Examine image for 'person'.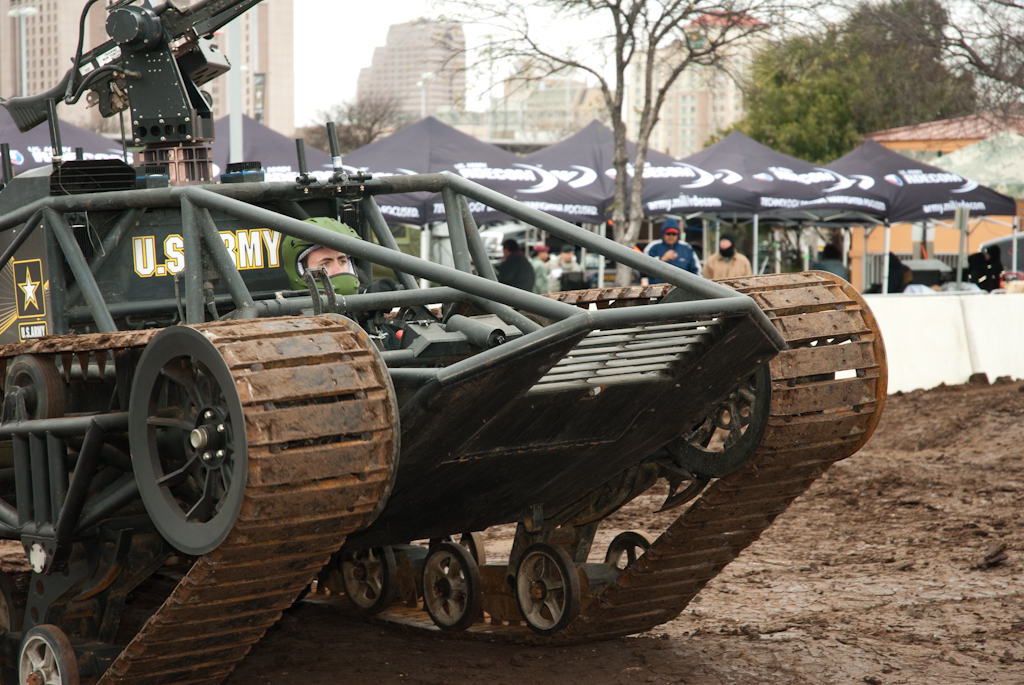
Examination result: box(811, 240, 847, 277).
